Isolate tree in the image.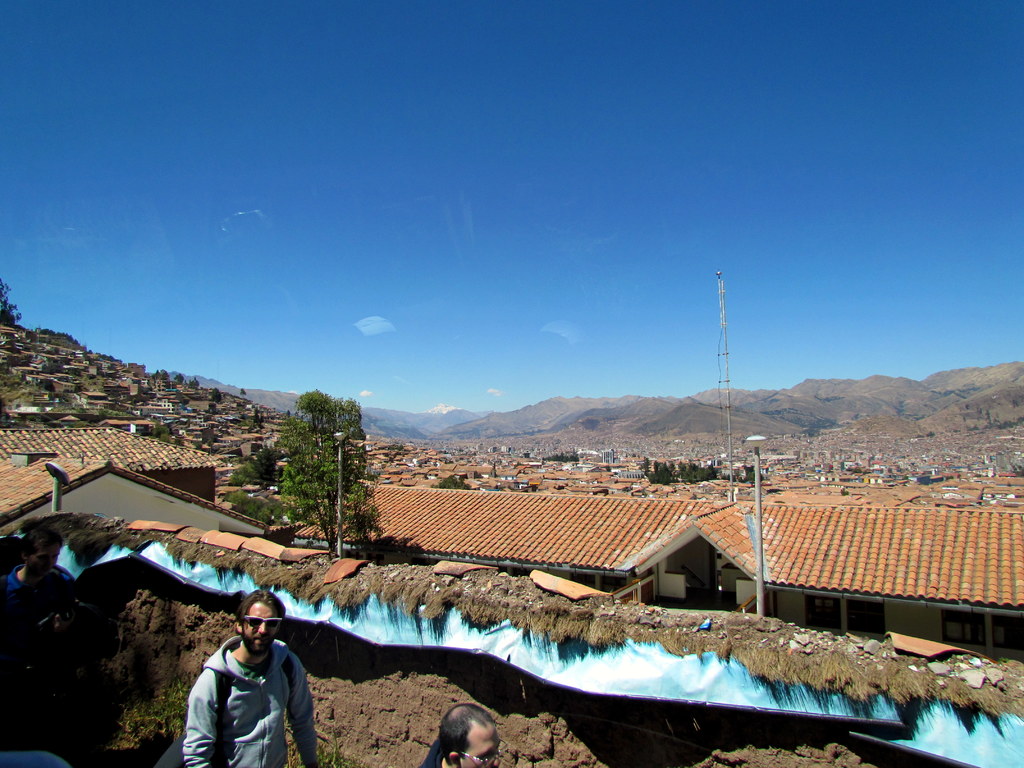
Isolated region: [246, 394, 376, 572].
